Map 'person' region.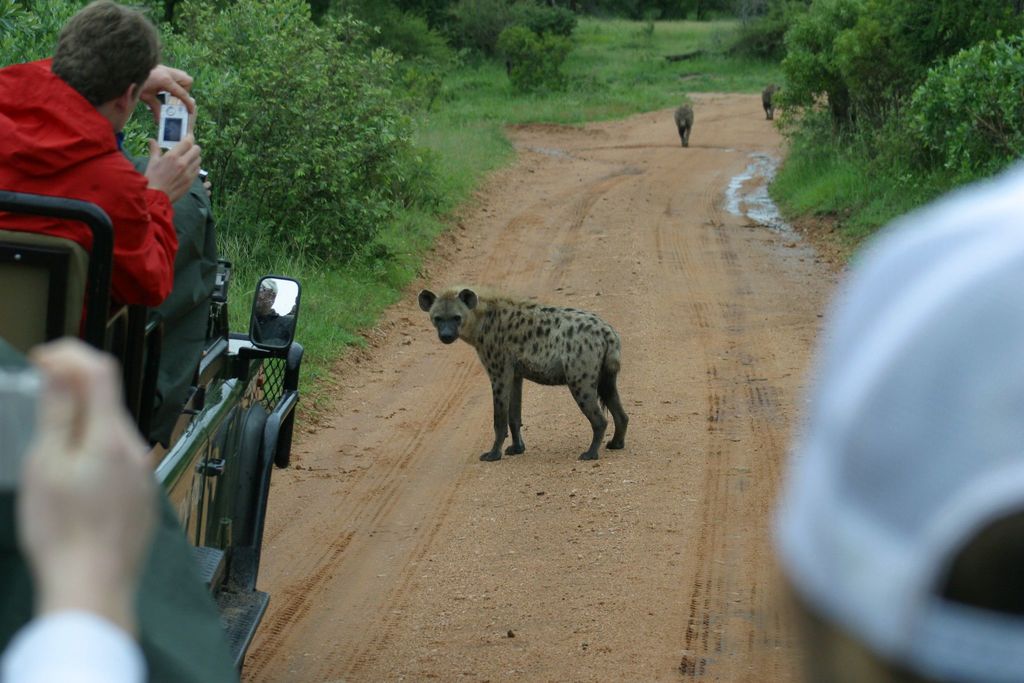
Mapped to detection(0, 320, 173, 682).
